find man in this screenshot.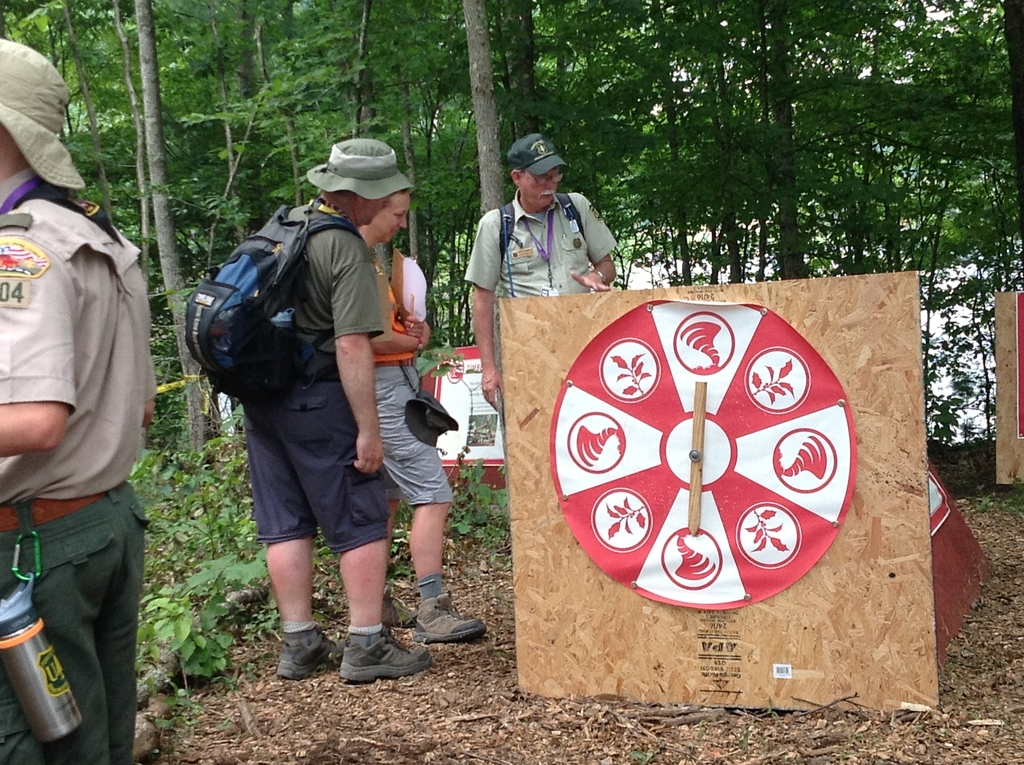
The bounding box for man is <box>0,42,157,764</box>.
